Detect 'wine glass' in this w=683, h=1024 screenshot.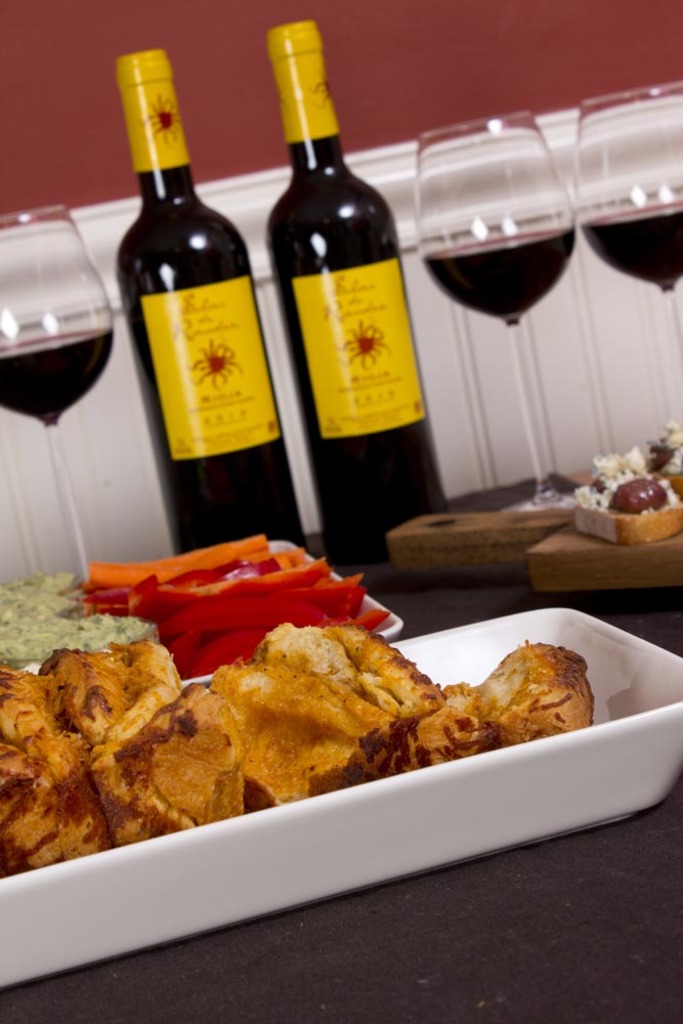
Detection: pyautogui.locateOnScreen(419, 103, 575, 511).
